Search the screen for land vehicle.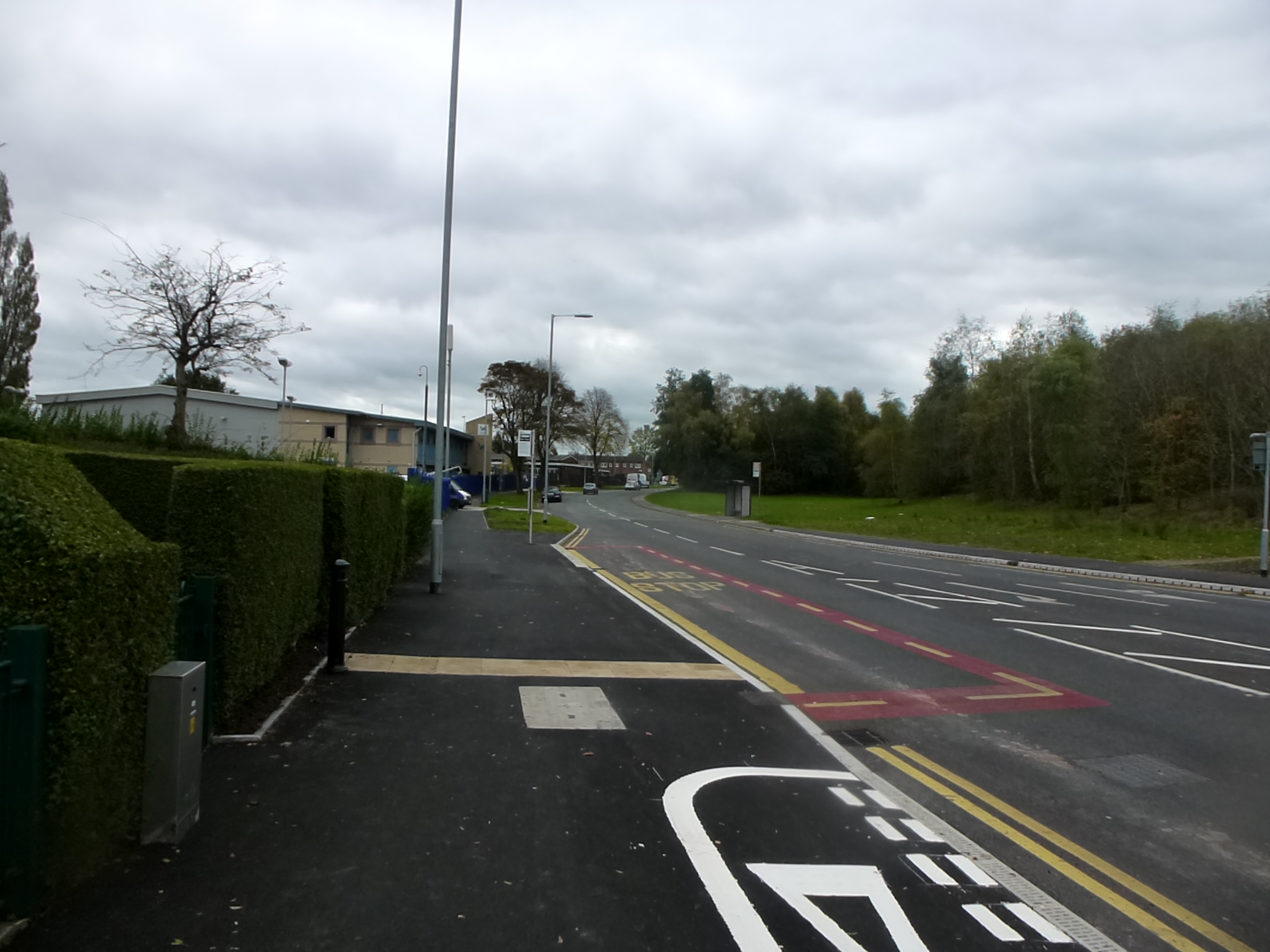
Found at [271,239,276,248].
